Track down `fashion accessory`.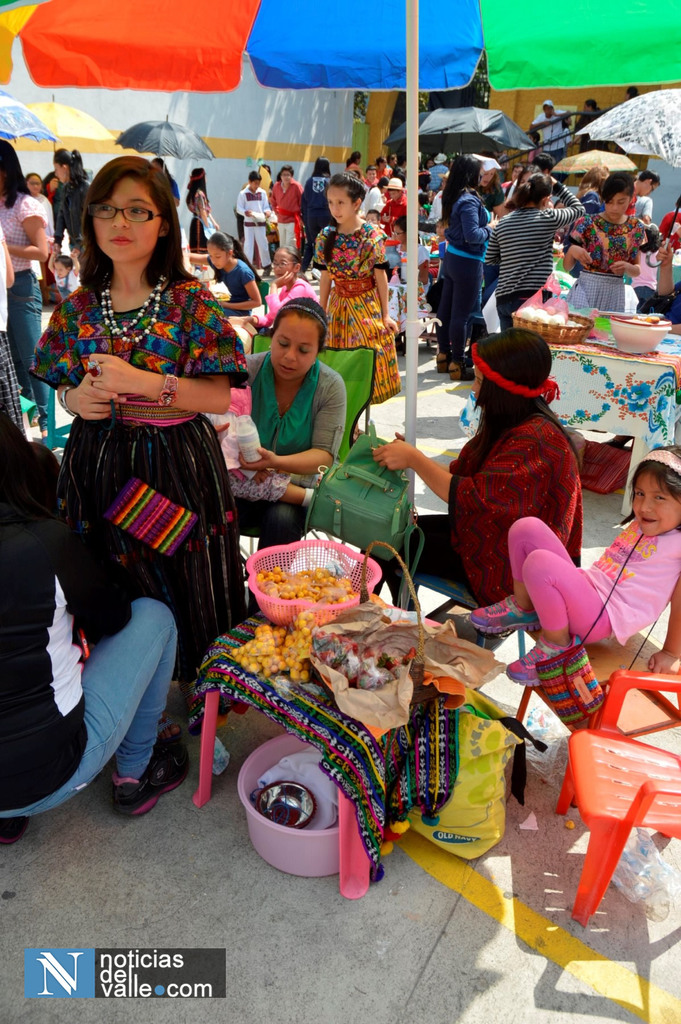
Tracked to locate(113, 737, 188, 816).
